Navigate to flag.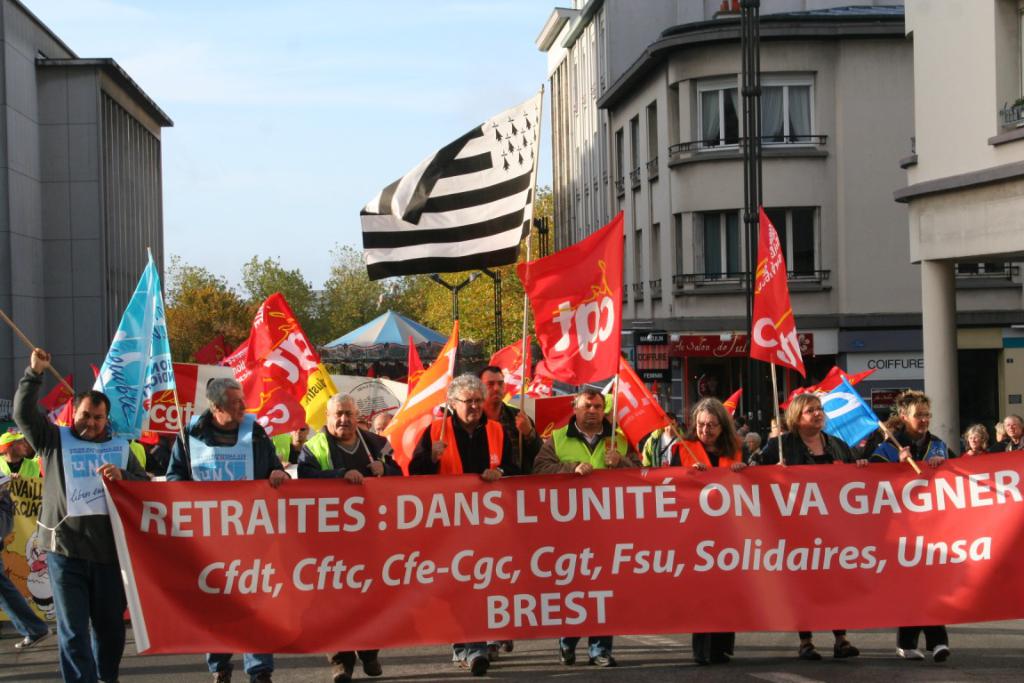
Navigation target: <bbox>483, 335, 529, 400</bbox>.
